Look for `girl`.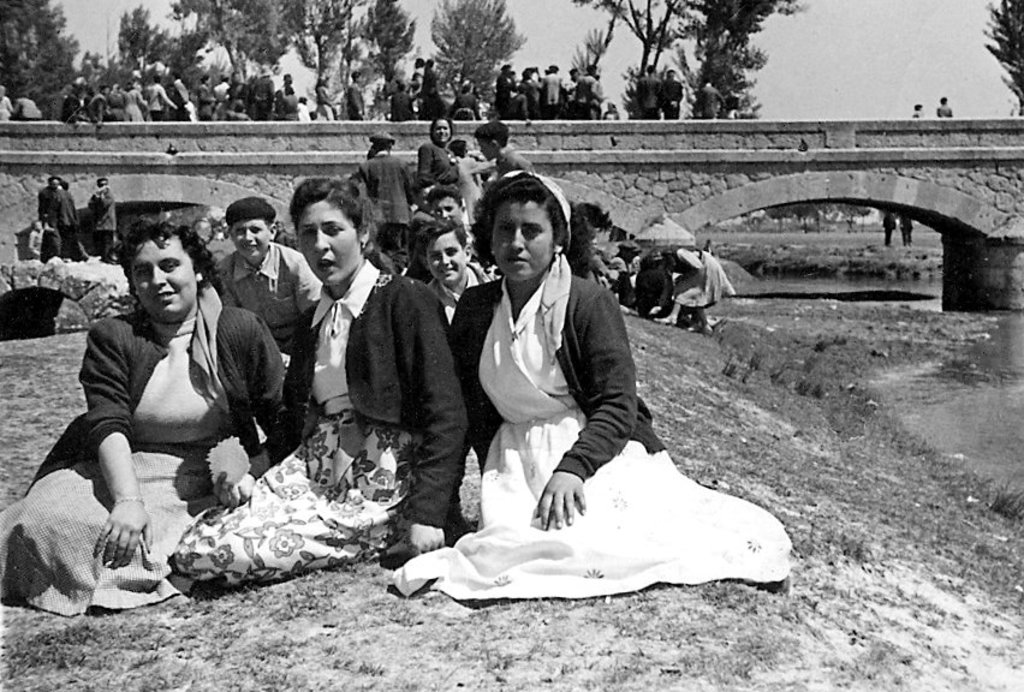
Found: select_region(0, 213, 287, 614).
